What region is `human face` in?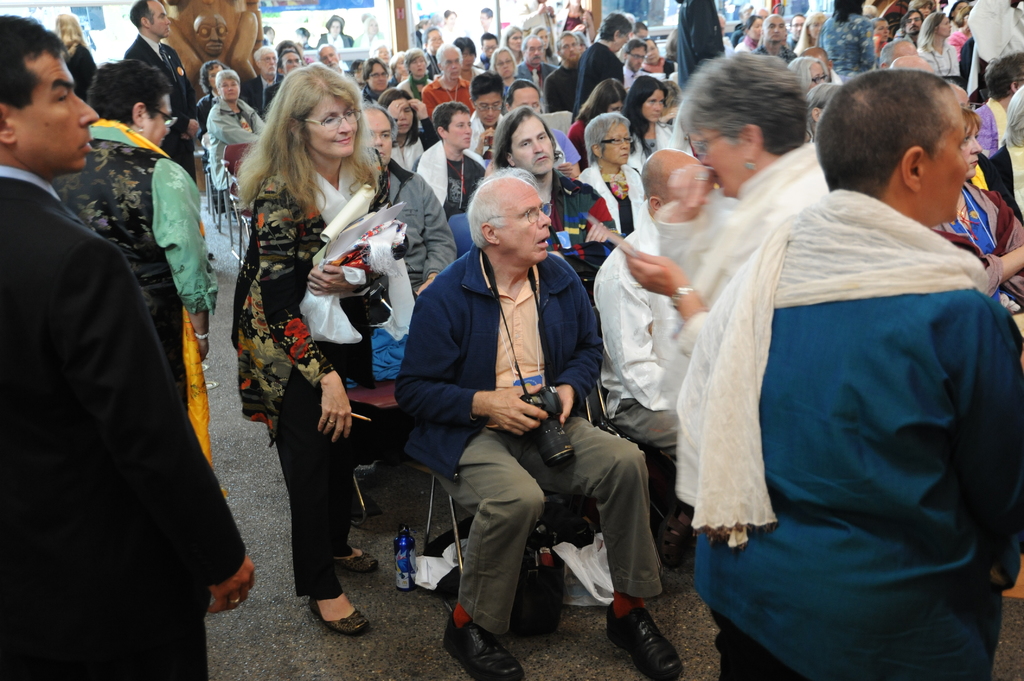
box(425, 26, 441, 53).
